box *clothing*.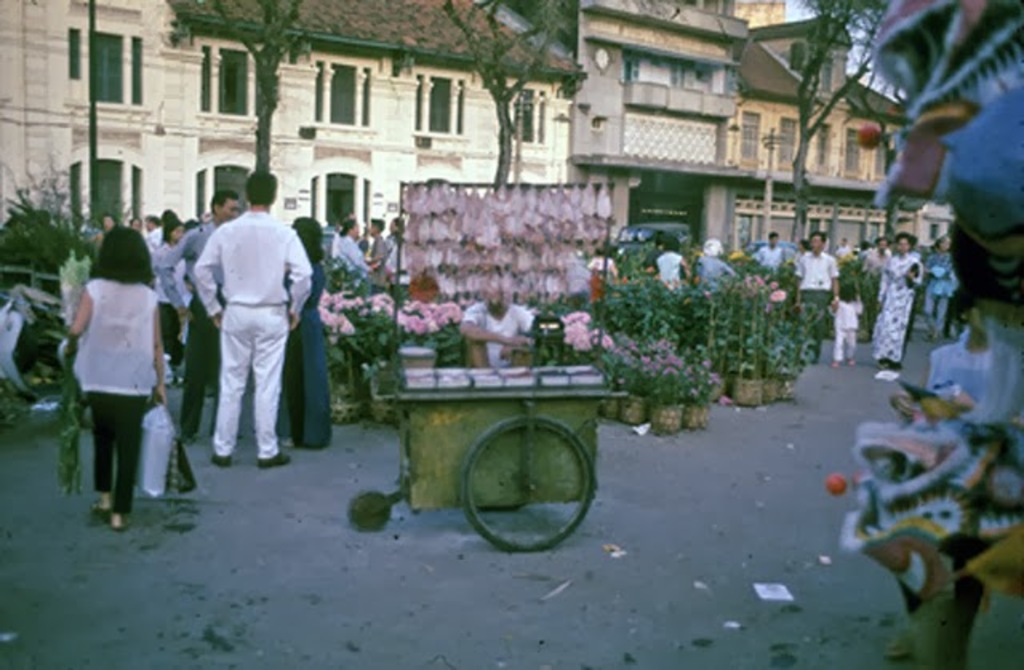
crop(590, 246, 618, 286).
